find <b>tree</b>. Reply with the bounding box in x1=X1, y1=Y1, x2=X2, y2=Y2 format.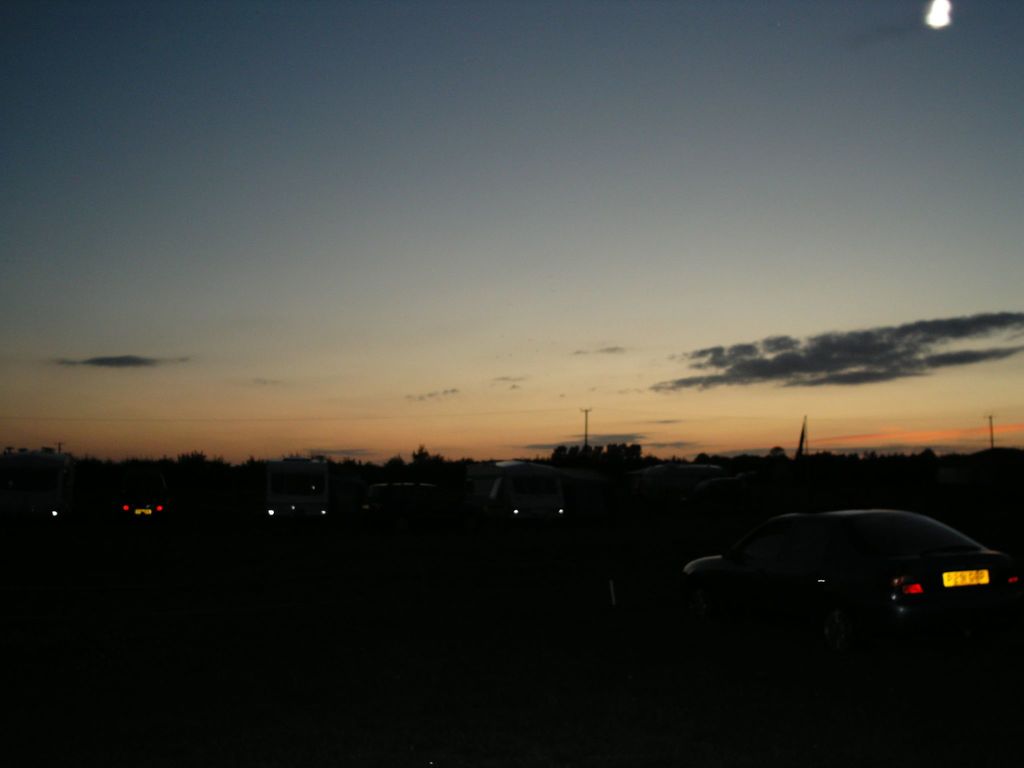
x1=617, y1=442, x2=626, y2=463.
